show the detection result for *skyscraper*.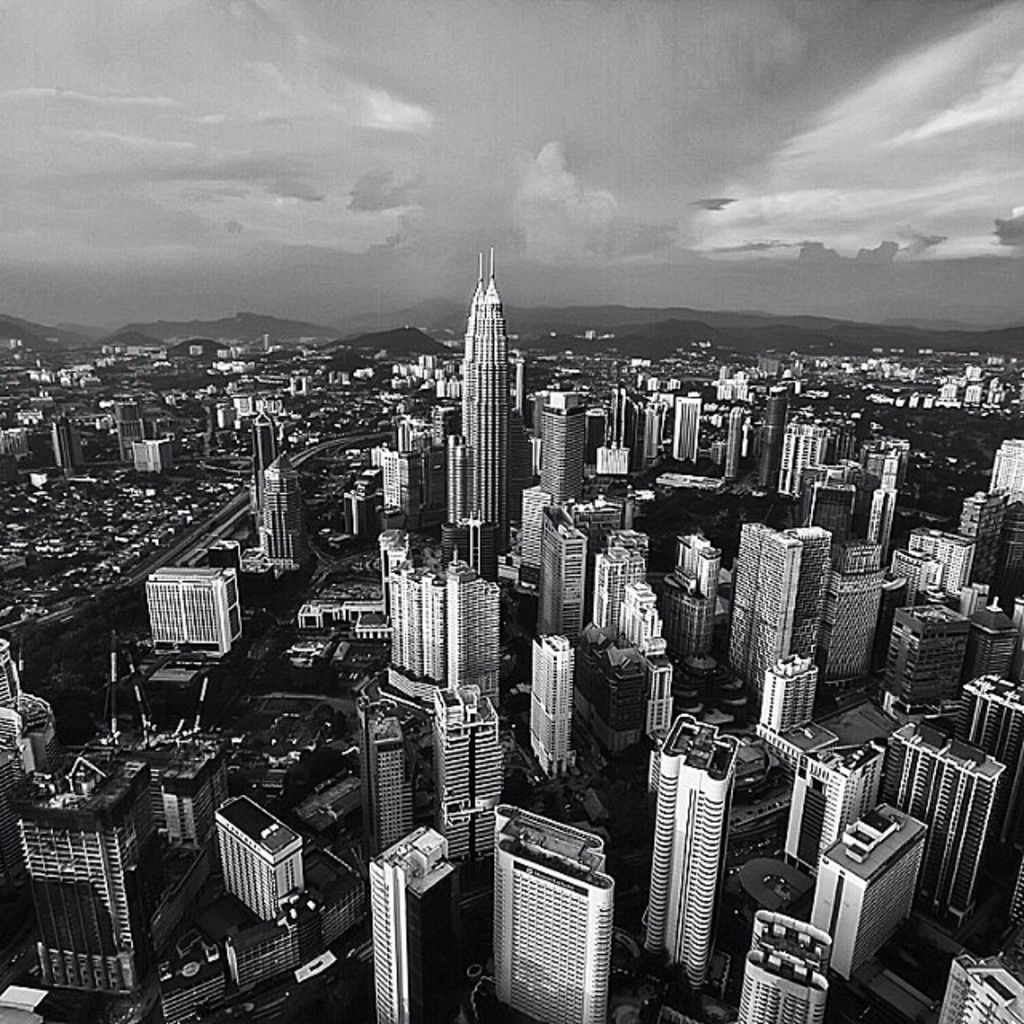
{"x1": 786, "y1": 741, "x2": 880, "y2": 875}.
